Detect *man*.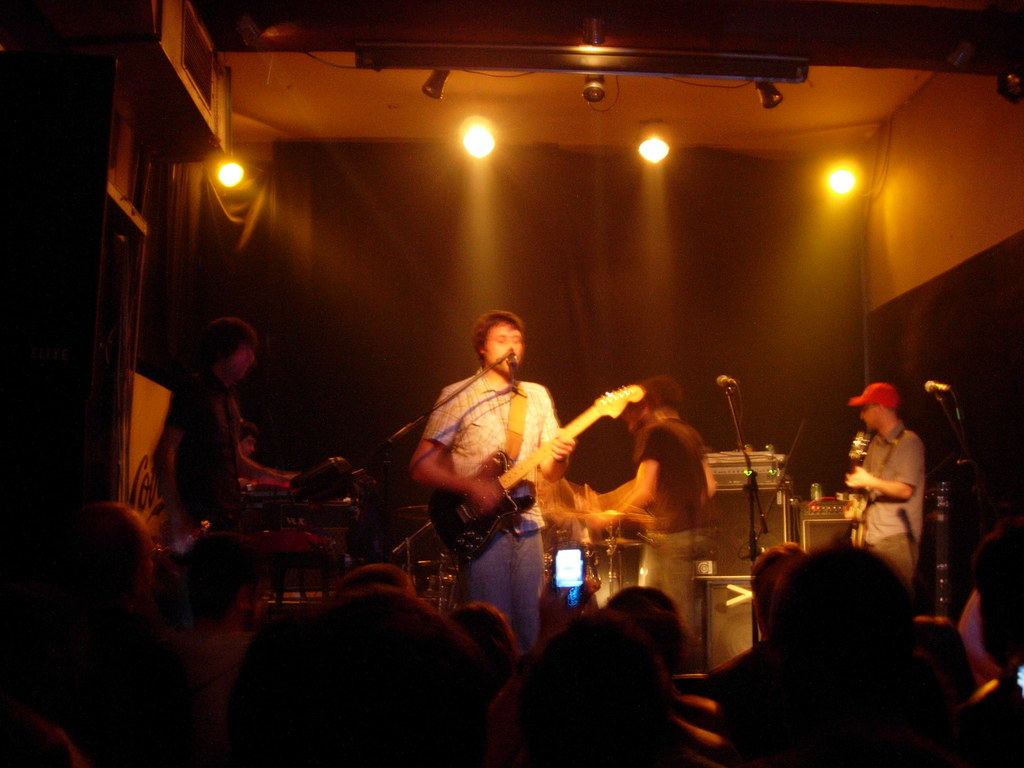
Detected at 408 307 576 656.
